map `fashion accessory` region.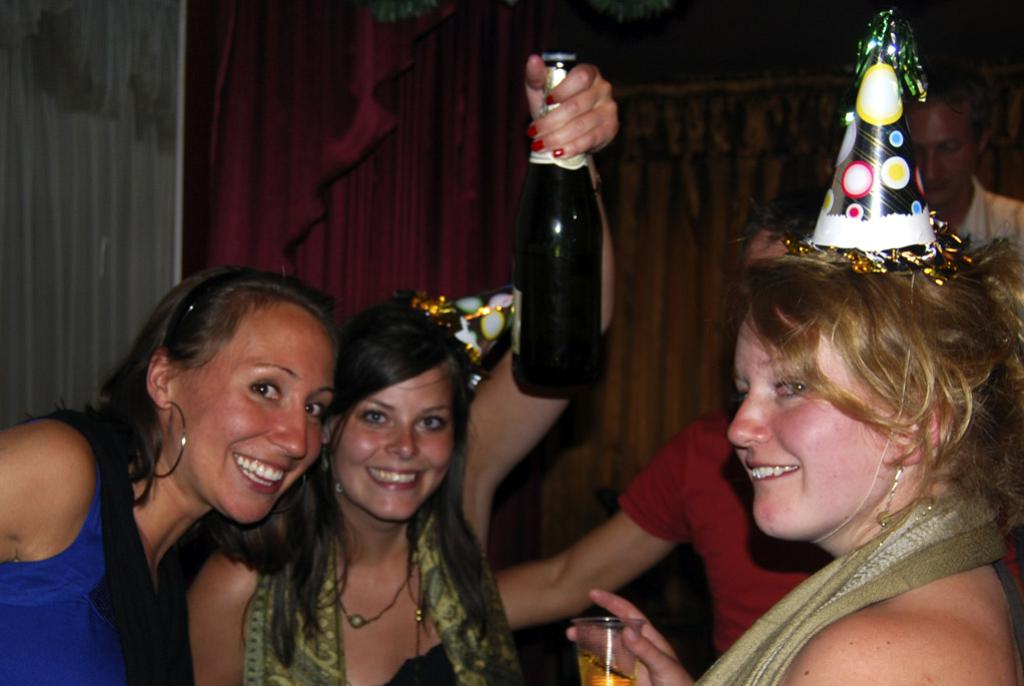
Mapped to <bbox>328, 552, 424, 632</bbox>.
